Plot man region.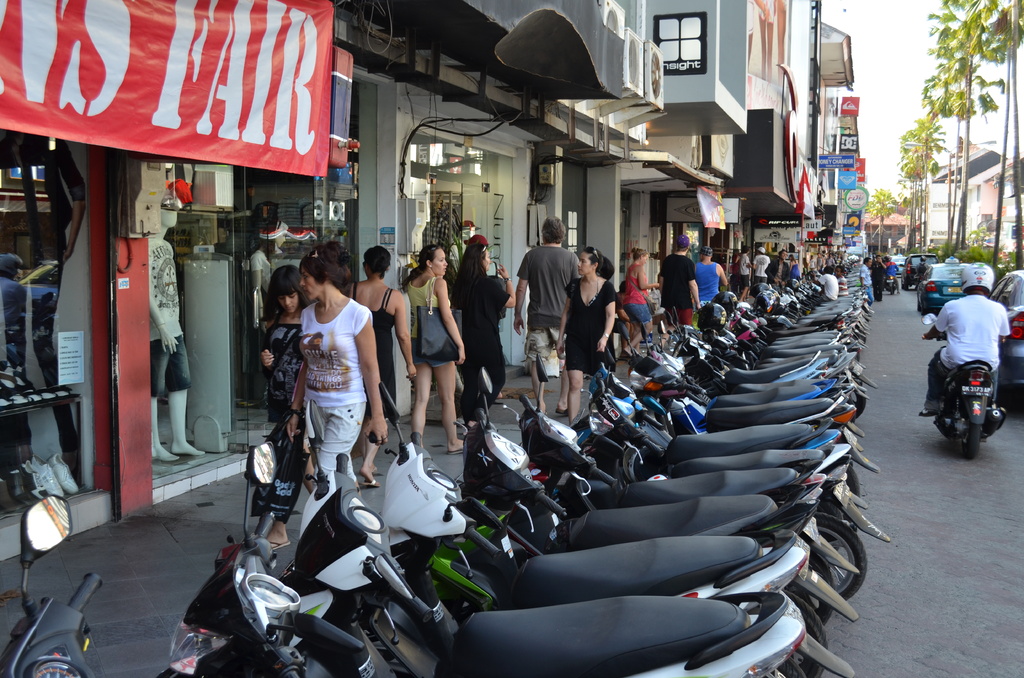
Plotted at [749, 245, 772, 292].
